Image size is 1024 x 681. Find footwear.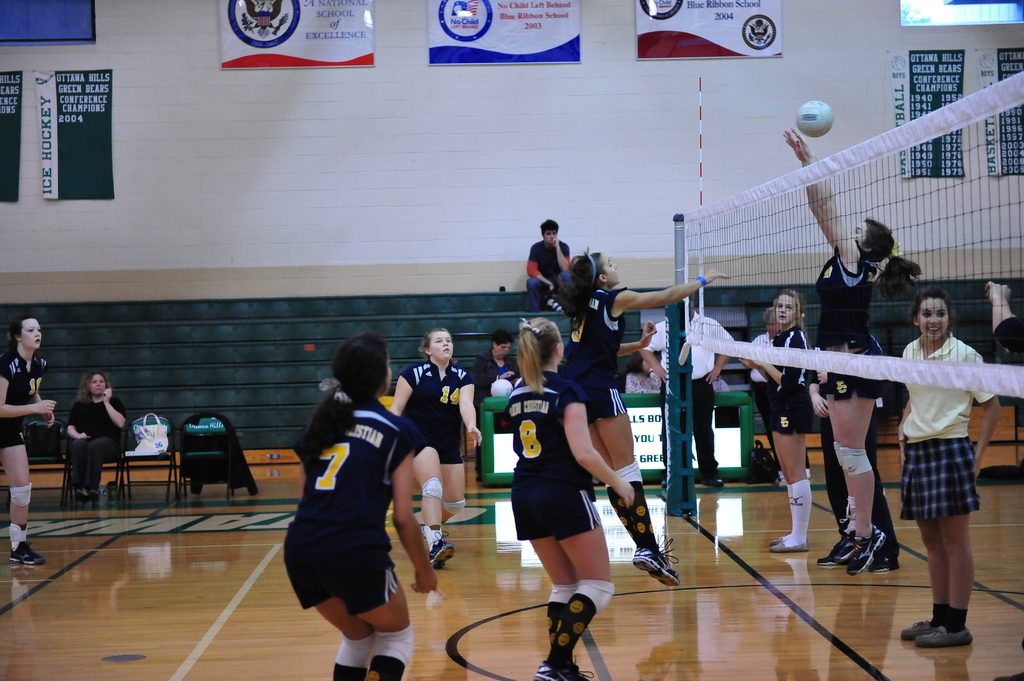
636 538 686 587.
